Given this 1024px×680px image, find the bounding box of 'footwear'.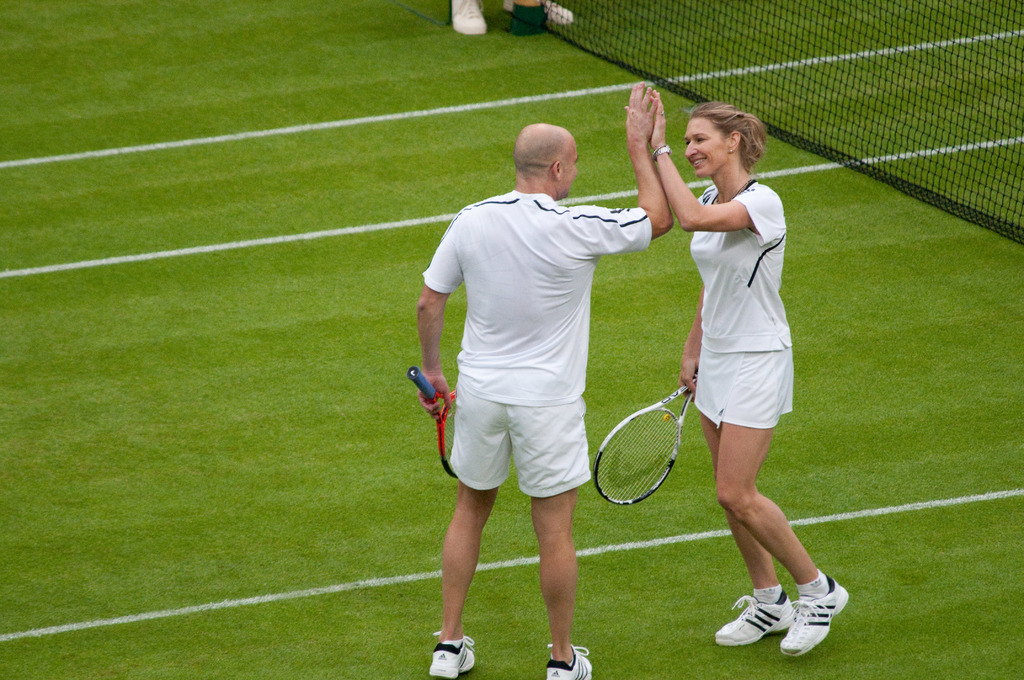
[x1=712, y1=593, x2=796, y2=647].
